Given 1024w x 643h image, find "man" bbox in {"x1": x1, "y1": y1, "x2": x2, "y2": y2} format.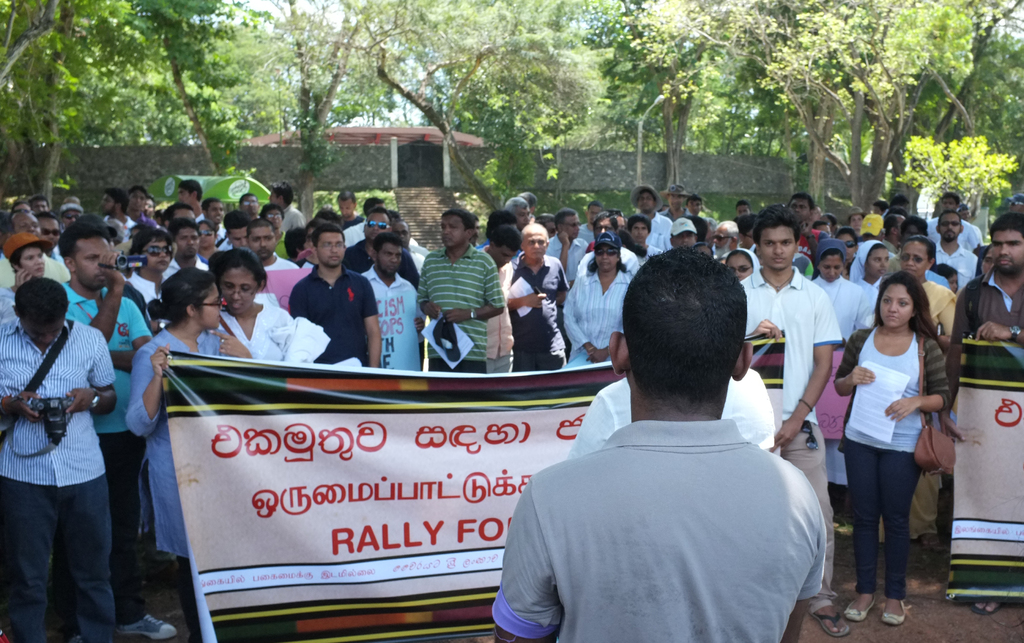
{"x1": 624, "y1": 179, "x2": 675, "y2": 251}.
